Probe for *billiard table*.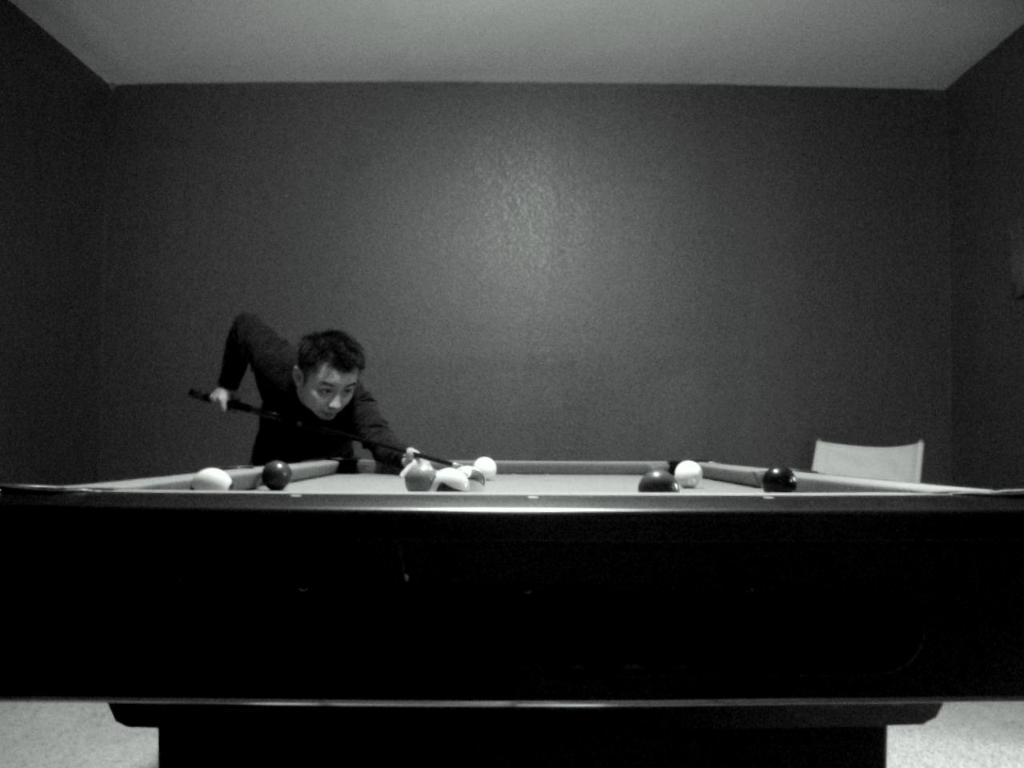
Probe result: left=0, top=458, right=1023, bottom=767.
